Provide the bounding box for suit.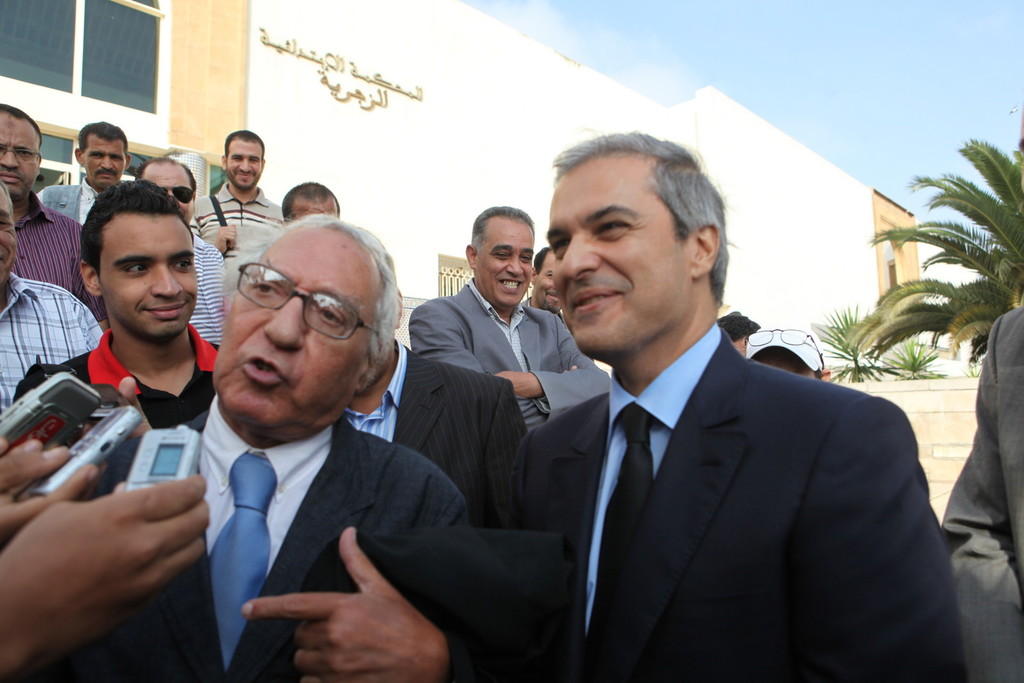
box(388, 346, 540, 529).
